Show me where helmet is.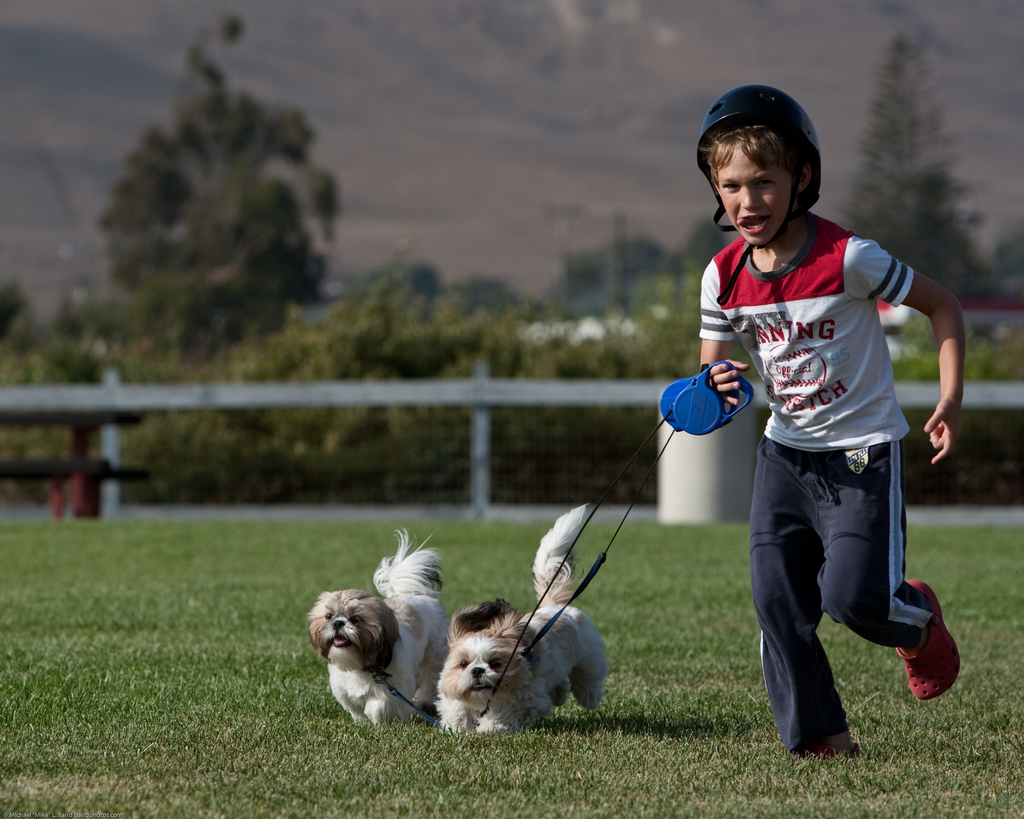
helmet is at region(716, 81, 826, 308).
